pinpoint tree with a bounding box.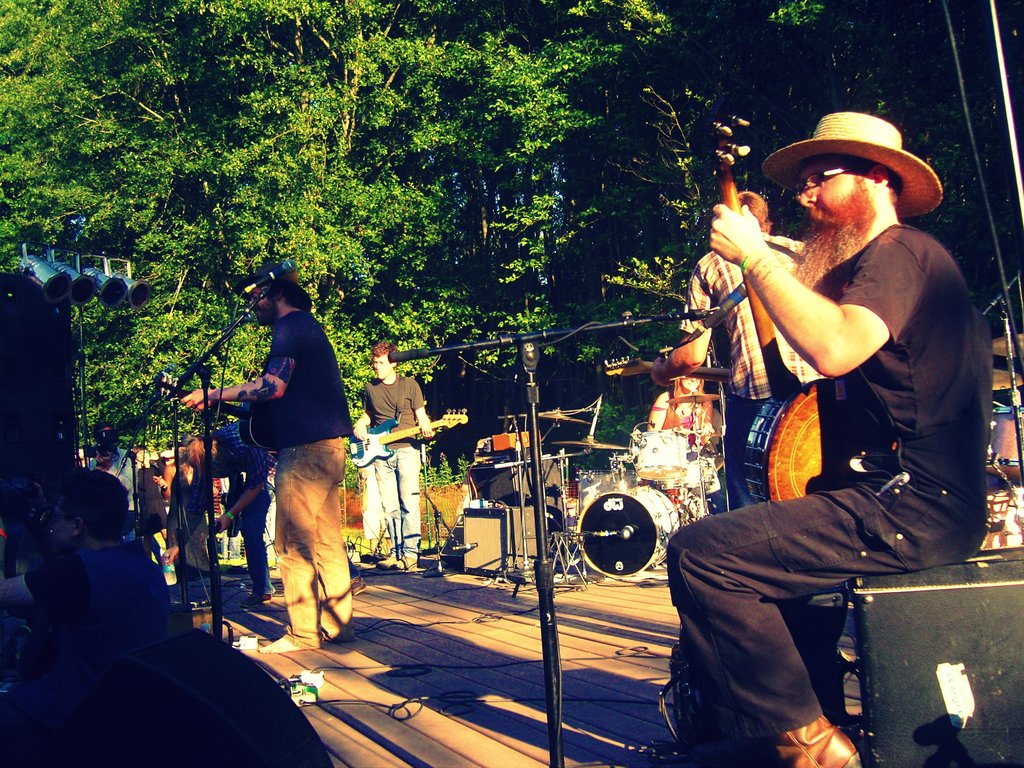
530 0 1023 435.
